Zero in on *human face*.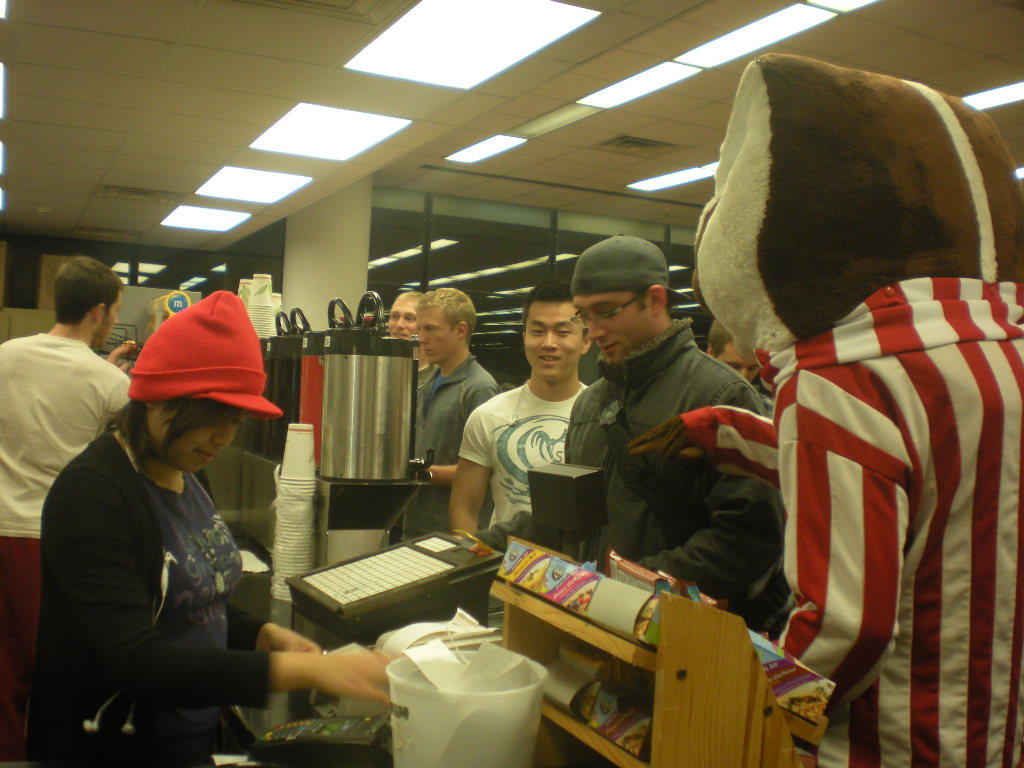
Zeroed in: {"left": 417, "top": 308, "right": 461, "bottom": 363}.
